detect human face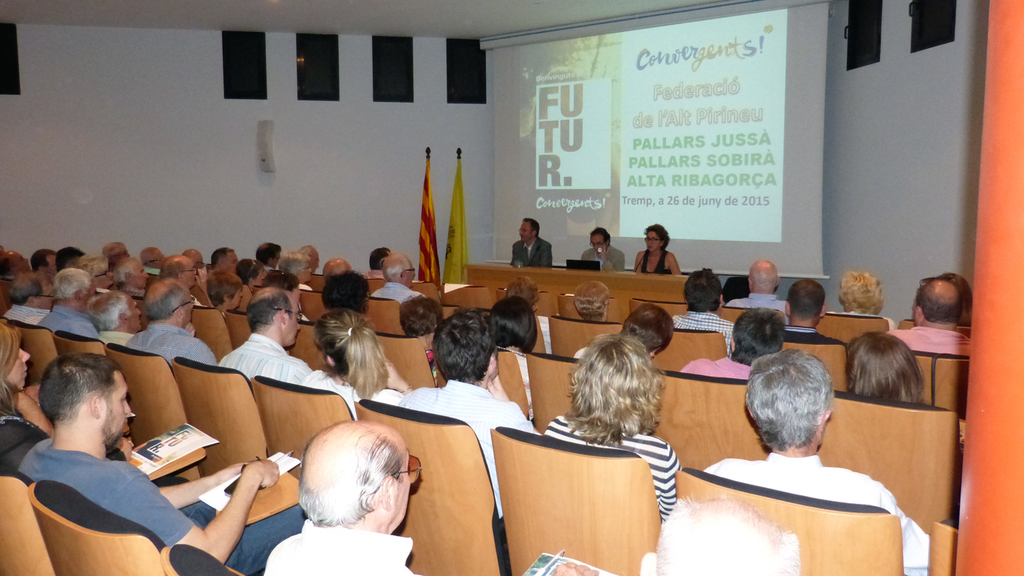
(751, 340, 832, 465)
